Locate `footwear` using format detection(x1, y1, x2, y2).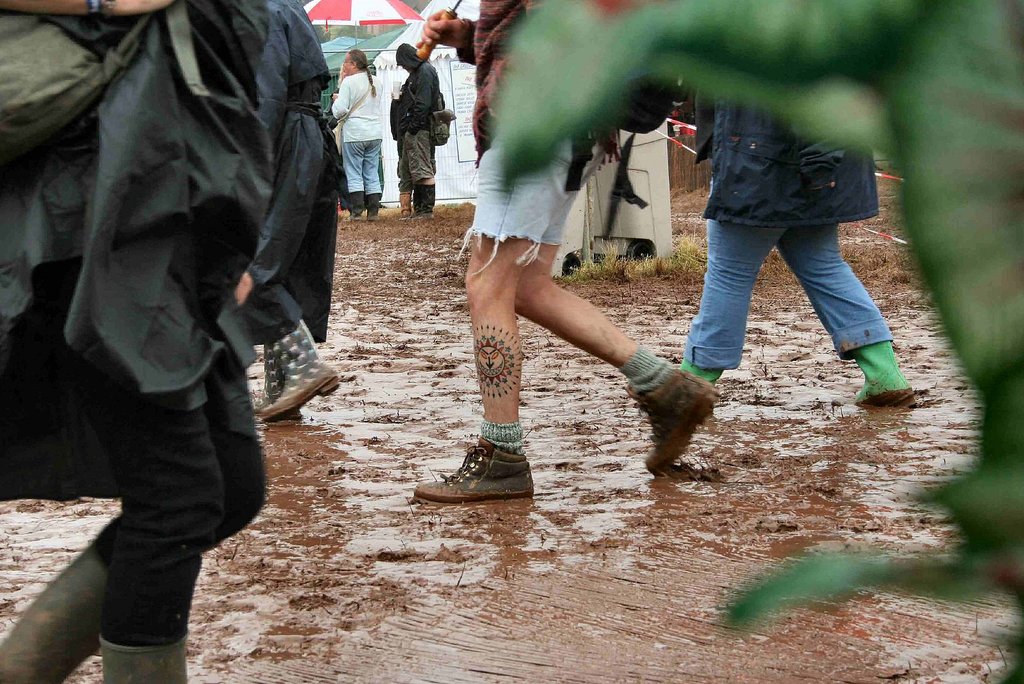
detection(425, 440, 530, 510).
